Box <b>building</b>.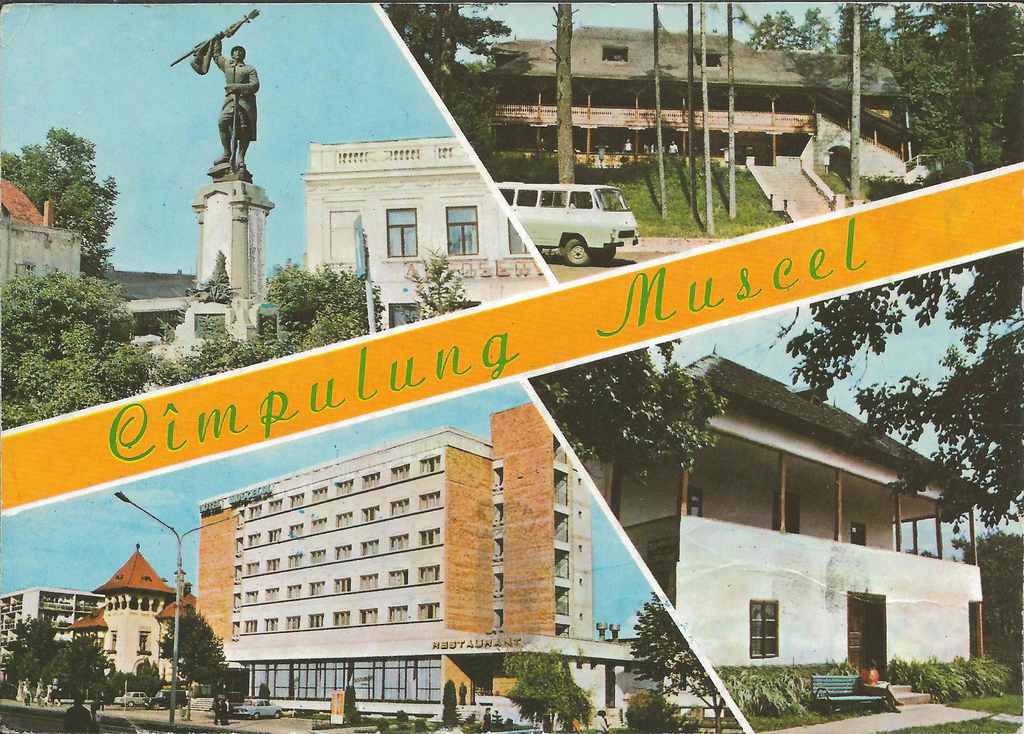
575:348:984:672.
